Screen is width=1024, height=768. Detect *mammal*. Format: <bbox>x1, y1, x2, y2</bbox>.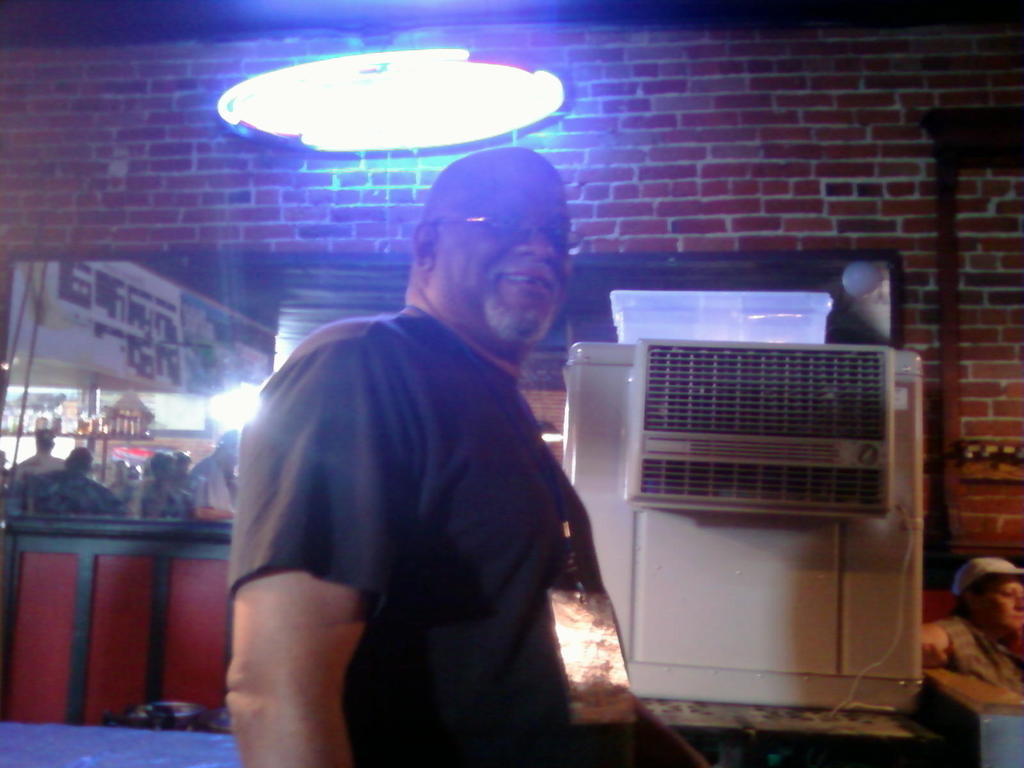
<bbox>25, 444, 134, 517</bbox>.
